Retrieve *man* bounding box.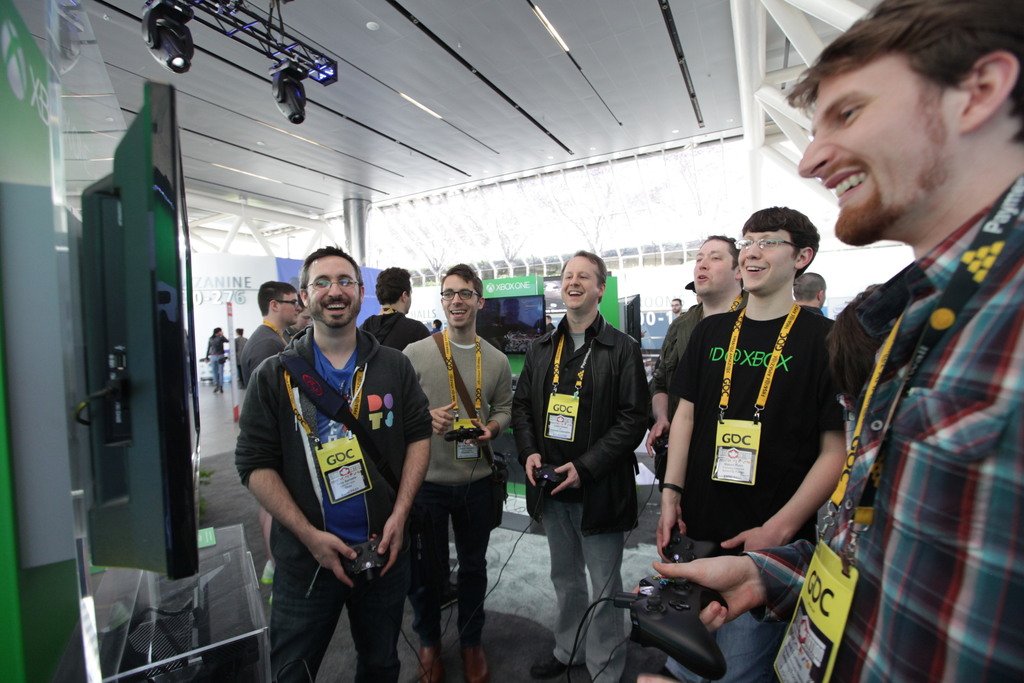
Bounding box: 234:285:303:386.
